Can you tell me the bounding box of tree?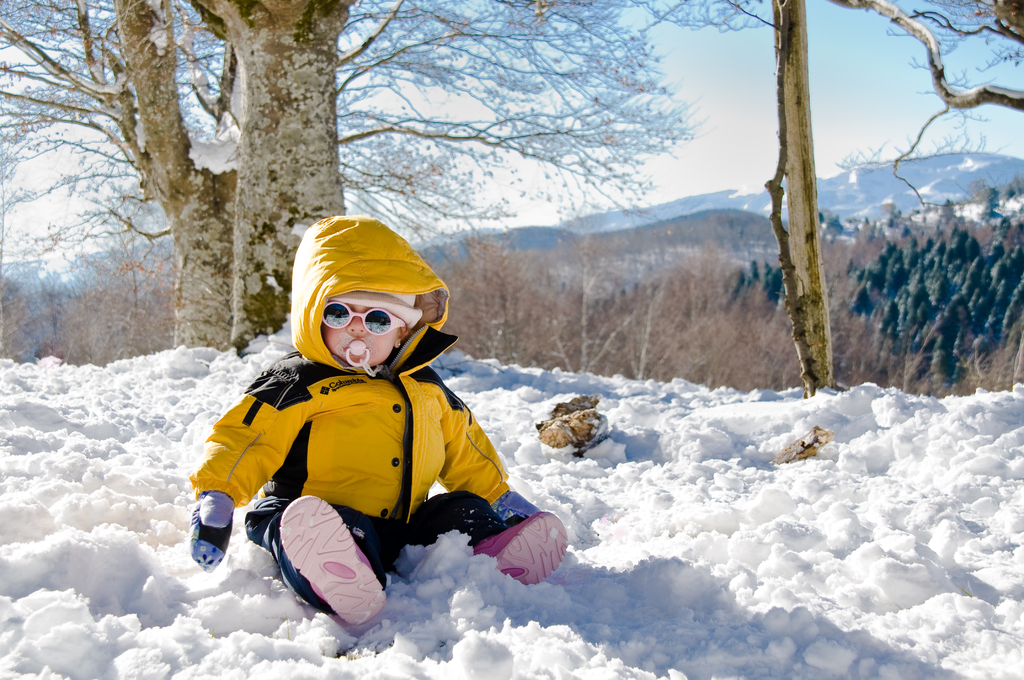
box(534, 244, 642, 375).
